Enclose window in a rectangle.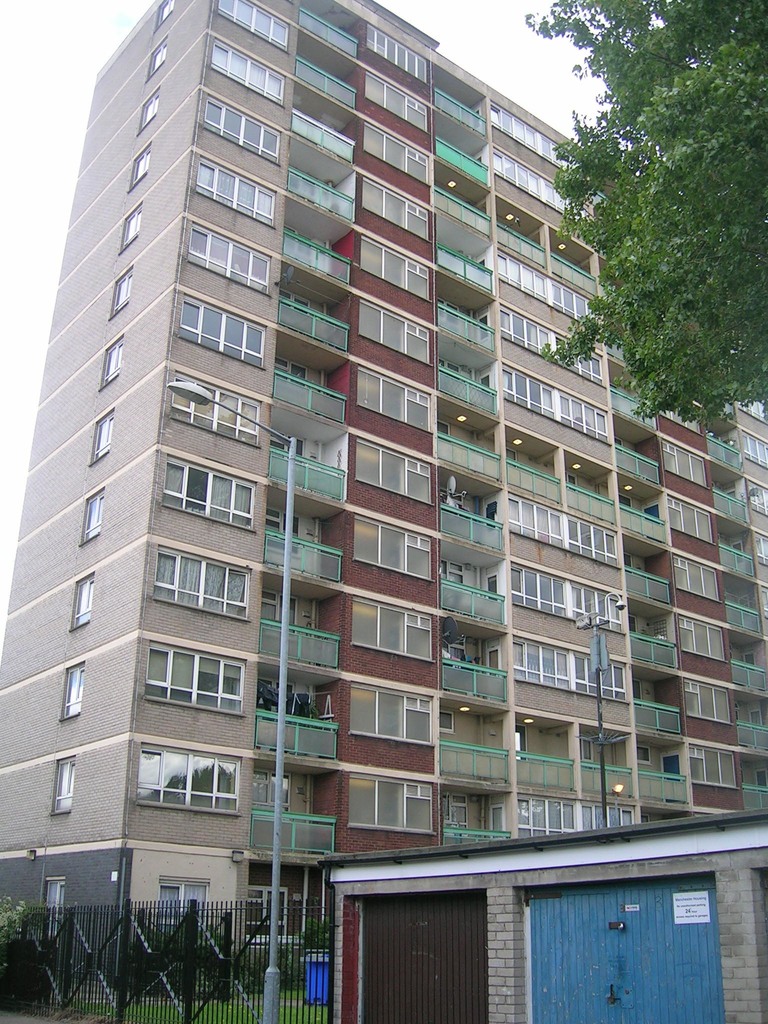
bbox=[154, 1, 172, 32].
